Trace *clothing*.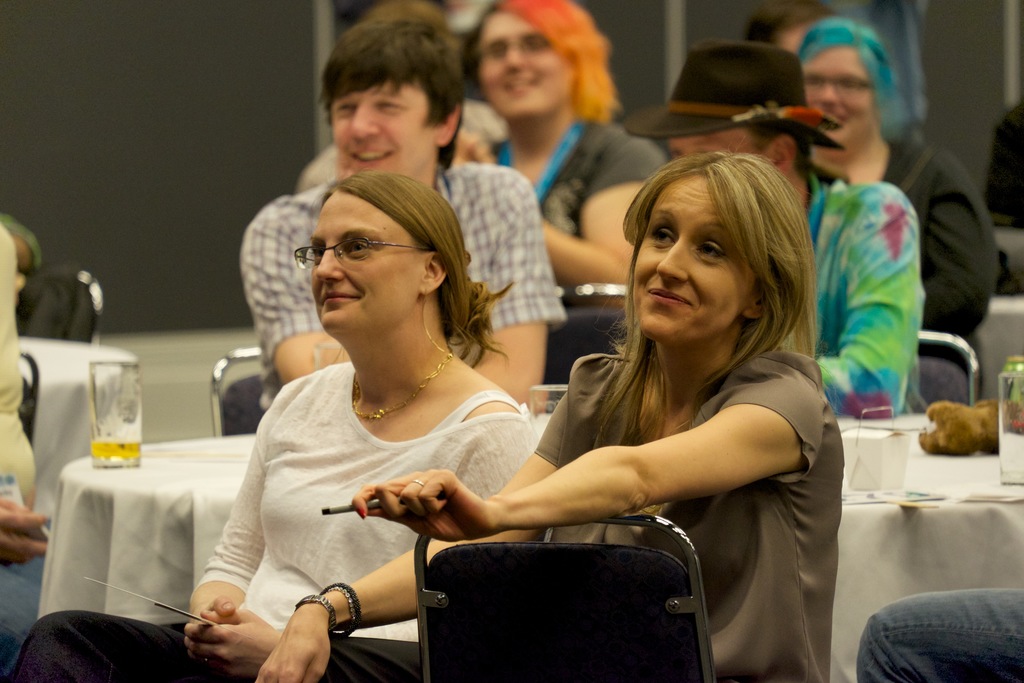
Traced to BBox(861, 588, 1023, 682).
